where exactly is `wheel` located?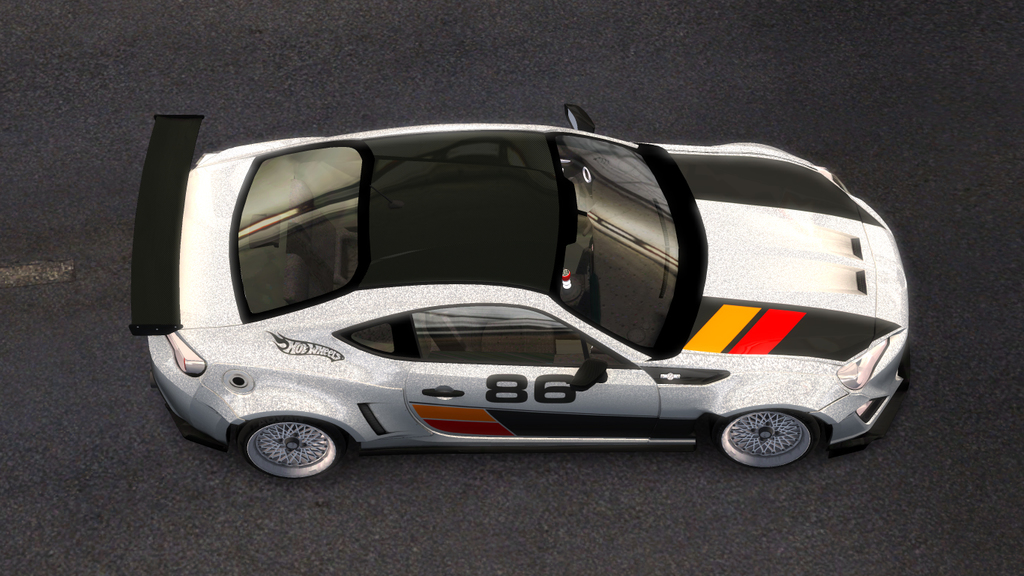
Its bounding box is [left=711, top=413, right=821, bottom=472].
